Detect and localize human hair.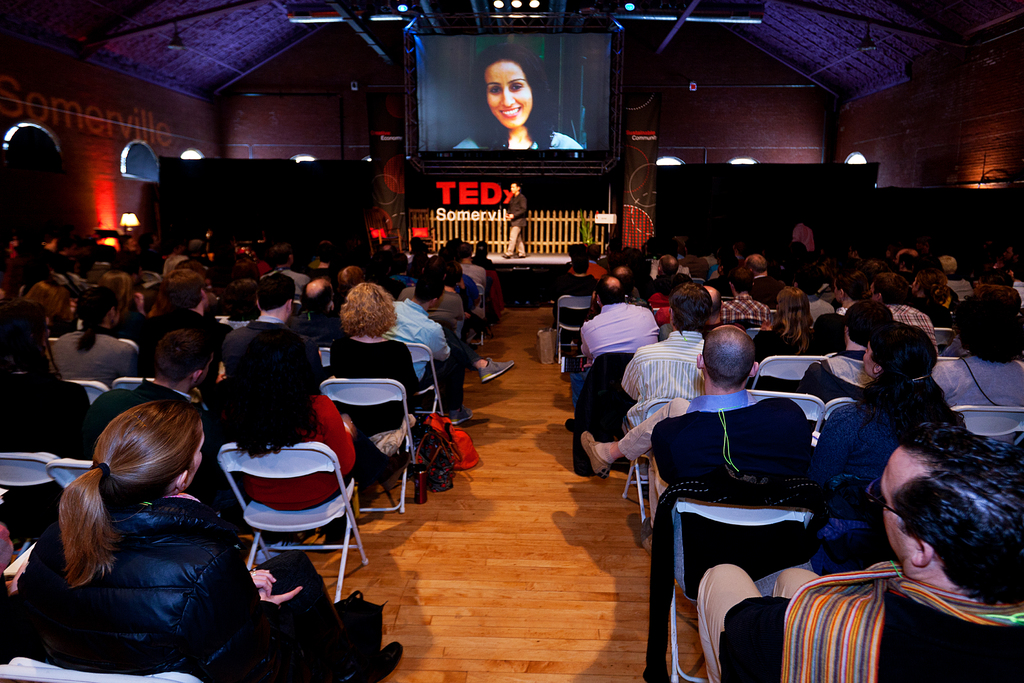
Localized at bbox=(340, 263, 362, 290).
